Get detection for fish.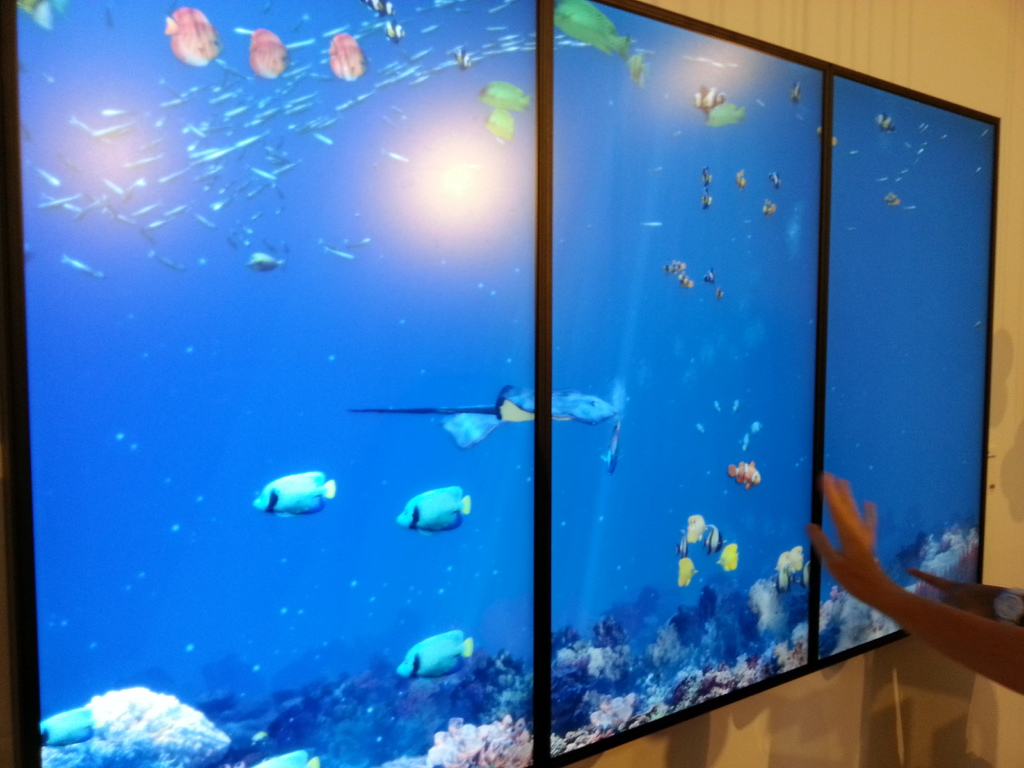
Detection: bbox(392, 630, 472, 675).
